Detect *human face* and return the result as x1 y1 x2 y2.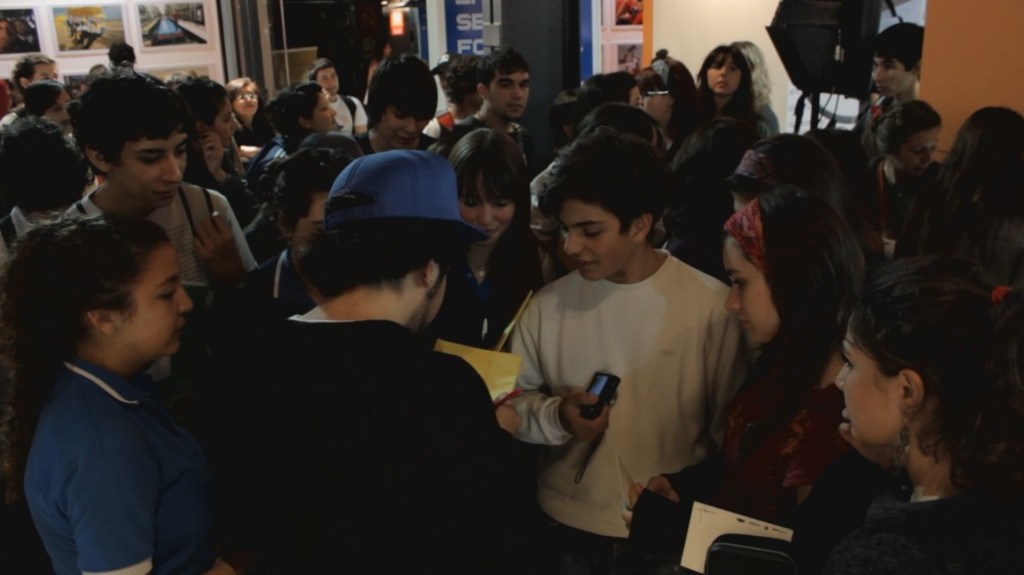
382 108 423 148.
